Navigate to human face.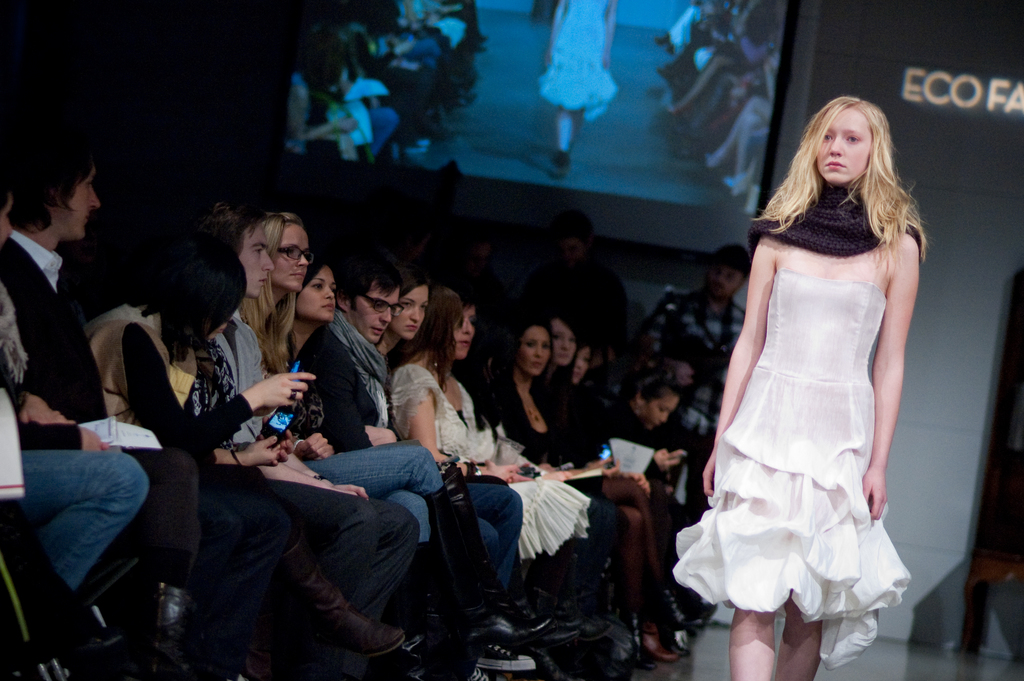
Navigation target: 58 168 101 242.
